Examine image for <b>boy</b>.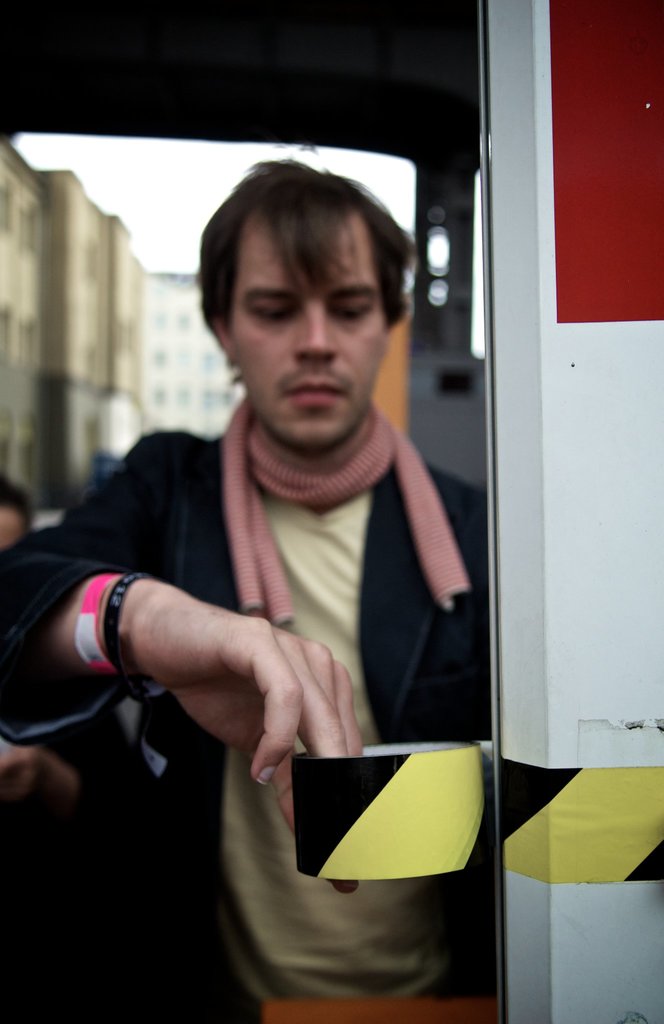
Examination result: [x1=3, y1=154, x2=488, y2=1020].
